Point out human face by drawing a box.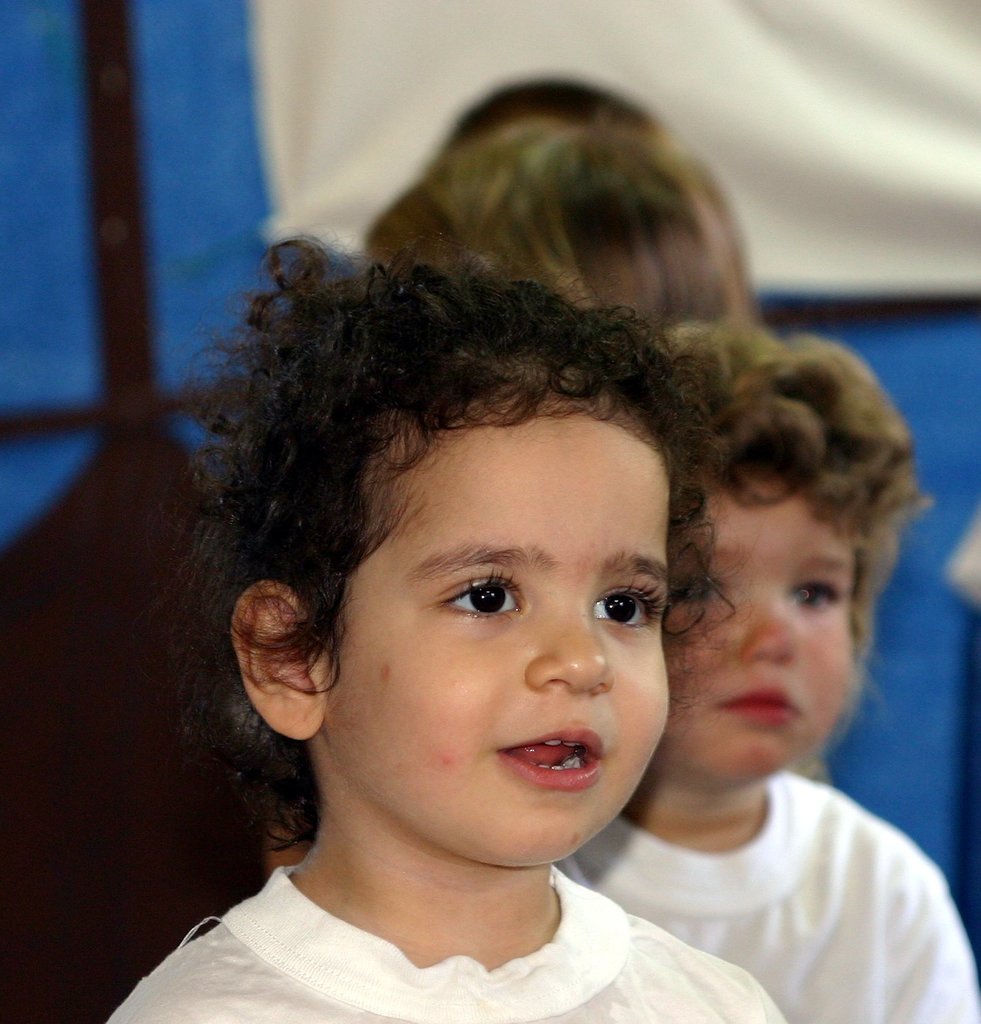
BBox(663, 477, 859, 802).
